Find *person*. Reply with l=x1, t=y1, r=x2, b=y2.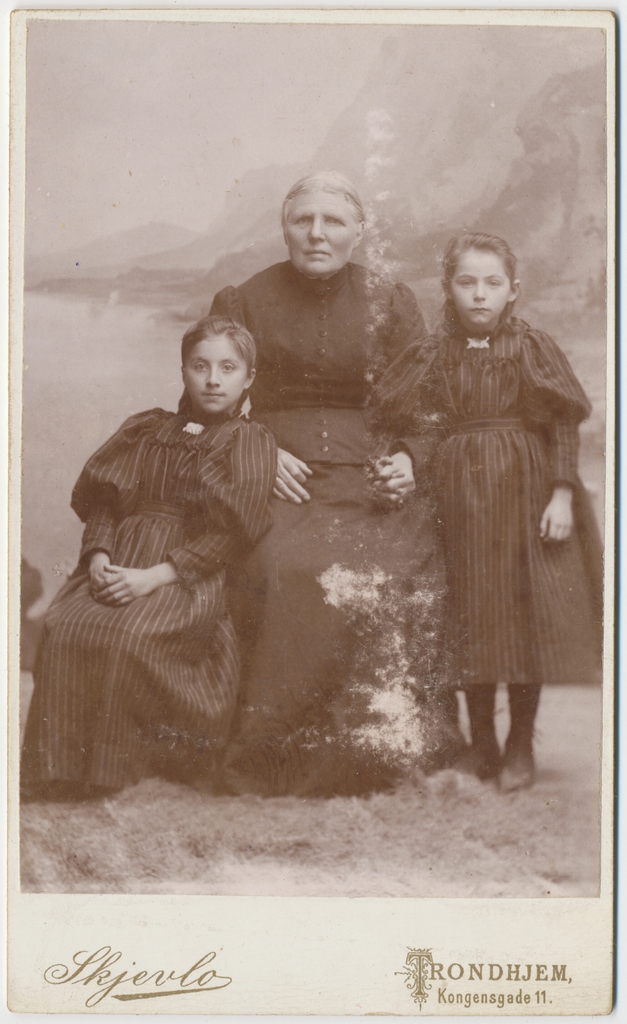
l=15, t=319, r=283, b=791.
